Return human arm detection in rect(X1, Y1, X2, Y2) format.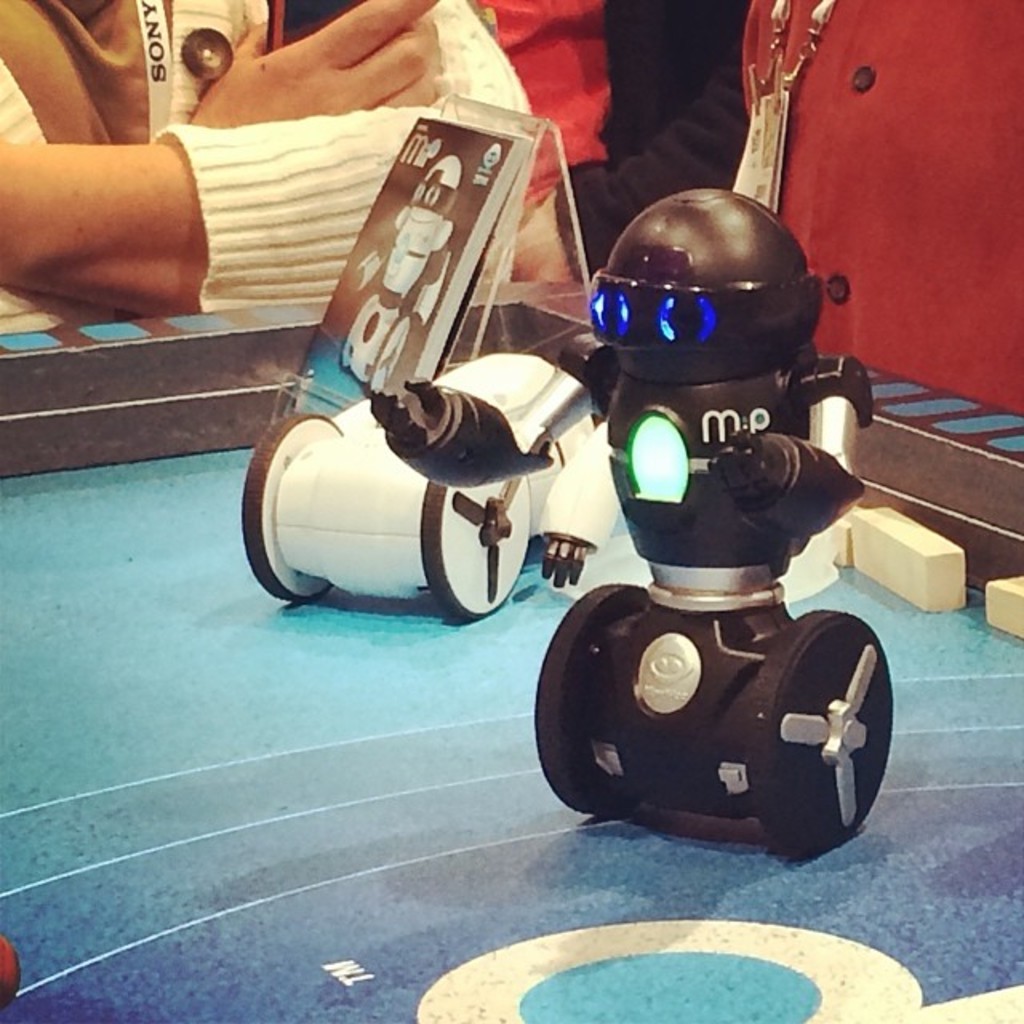
rect(0, 0, 536, 315).
